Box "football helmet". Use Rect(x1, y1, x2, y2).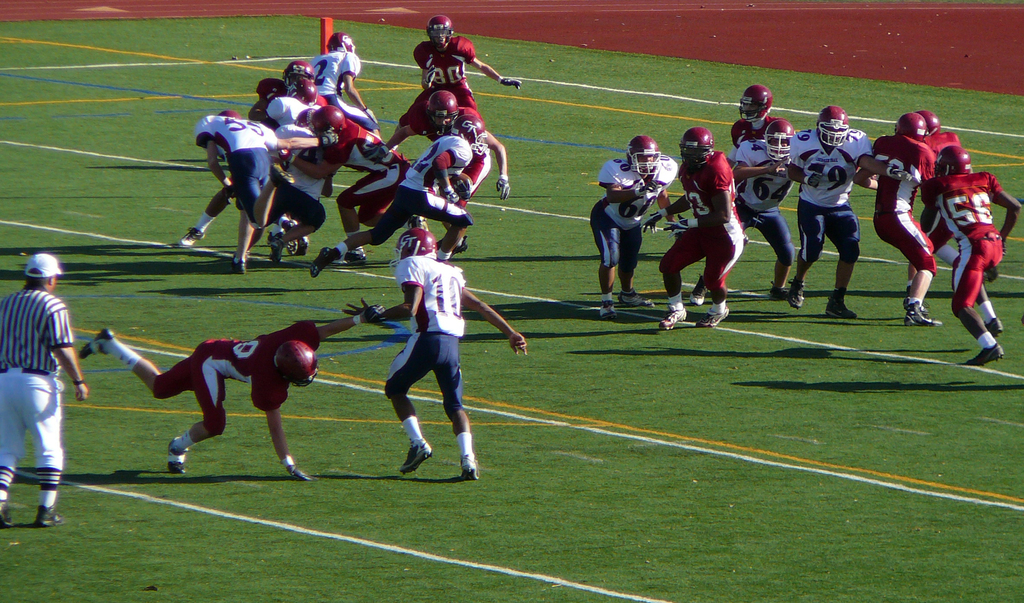
Rect(814, 109, 852, 150).
